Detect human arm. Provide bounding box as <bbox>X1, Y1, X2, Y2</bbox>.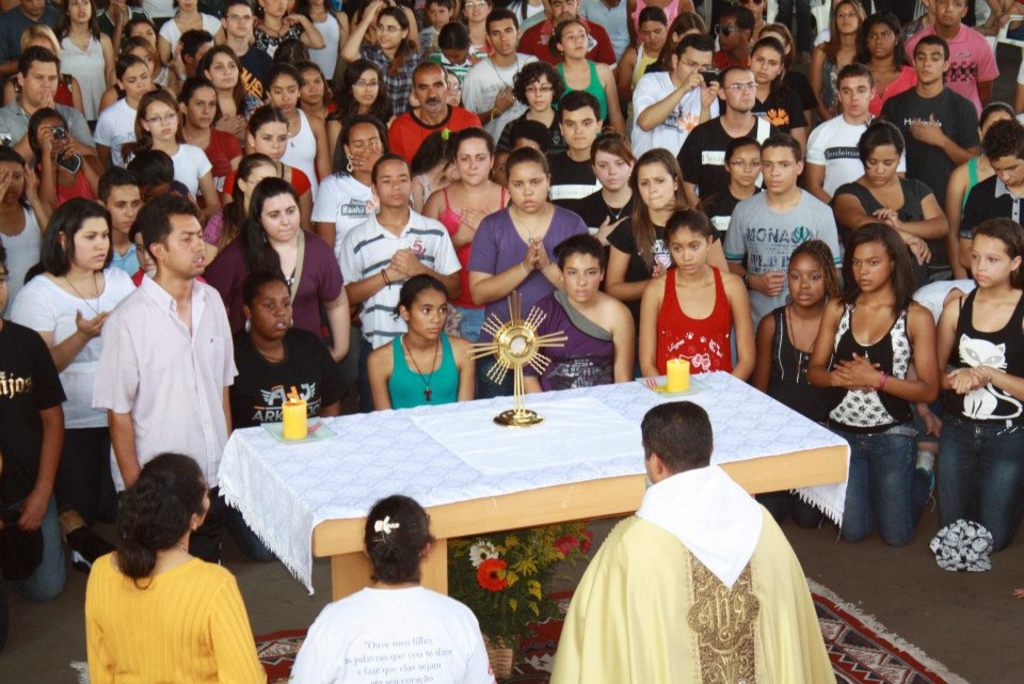
<bbox>533, 217, 591, 290</bbox>.
